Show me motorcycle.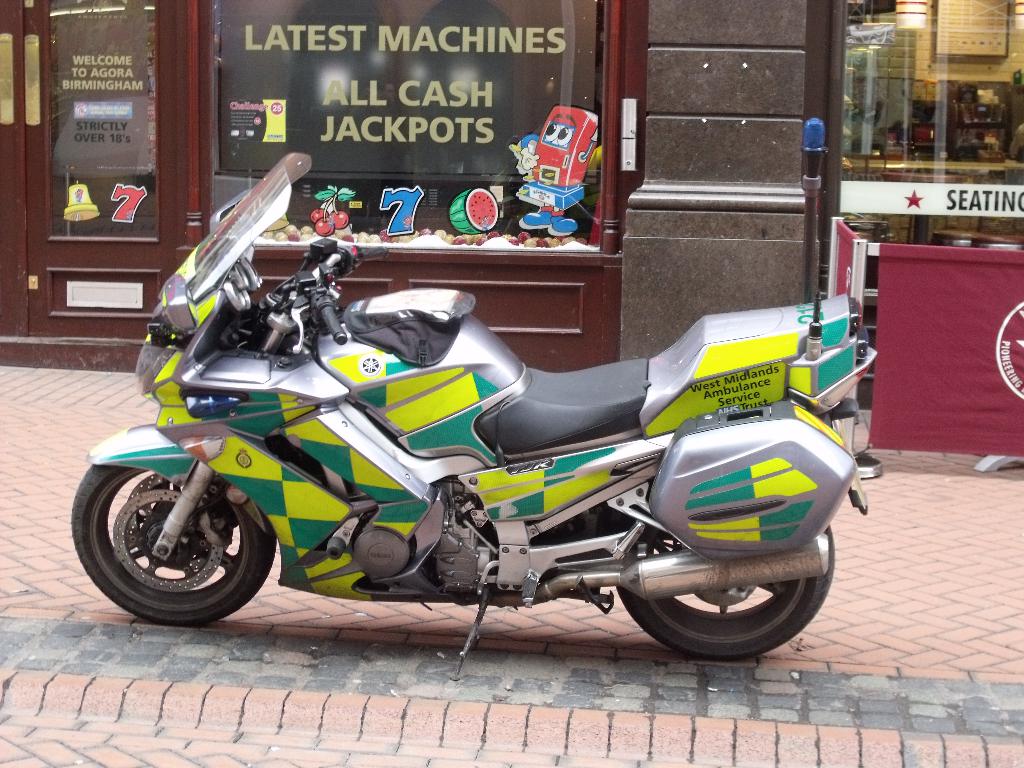
motorcycle is here: [74, 155, 881, 662].
